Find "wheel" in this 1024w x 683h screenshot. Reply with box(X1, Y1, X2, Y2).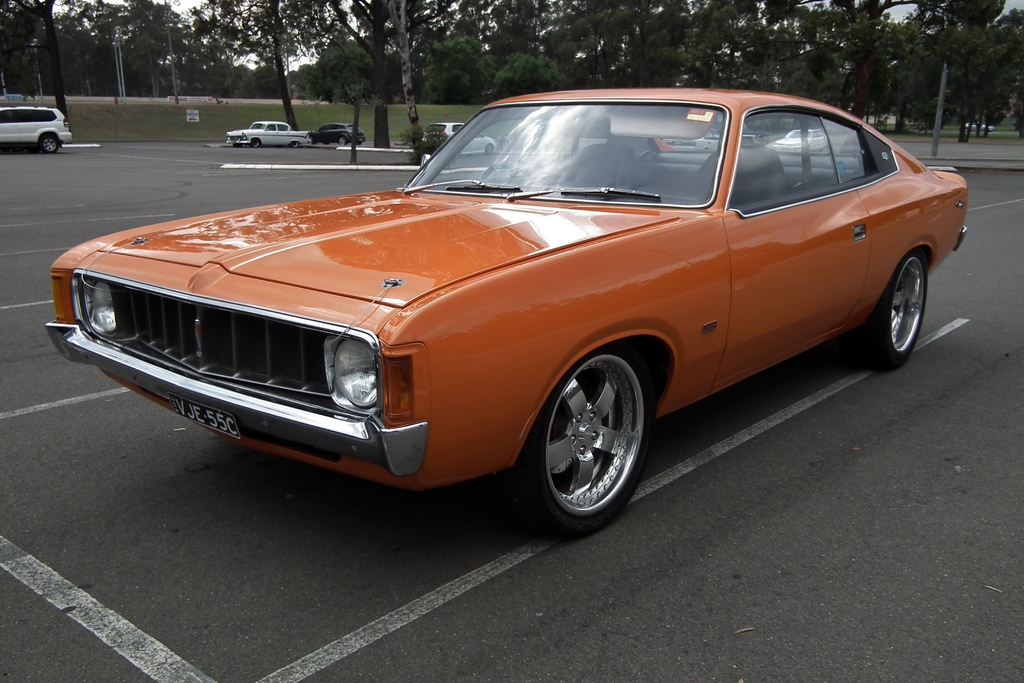
box(852, 249, 929, 379).
